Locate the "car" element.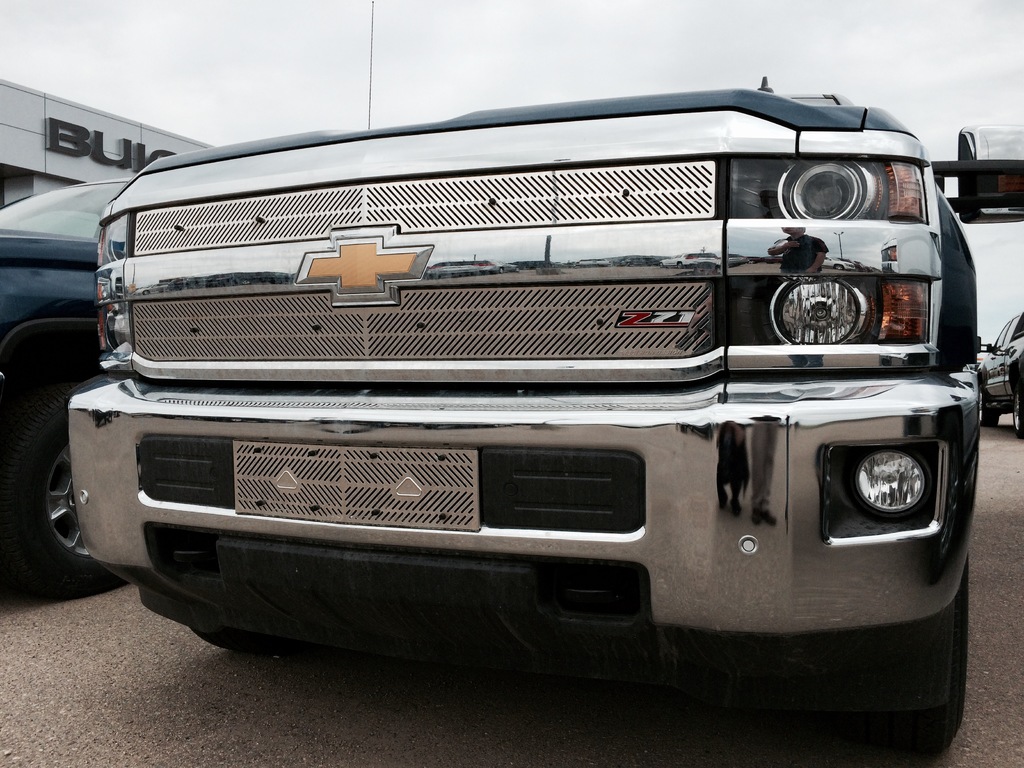
Element bbox: (0, 175, 136, 590).
